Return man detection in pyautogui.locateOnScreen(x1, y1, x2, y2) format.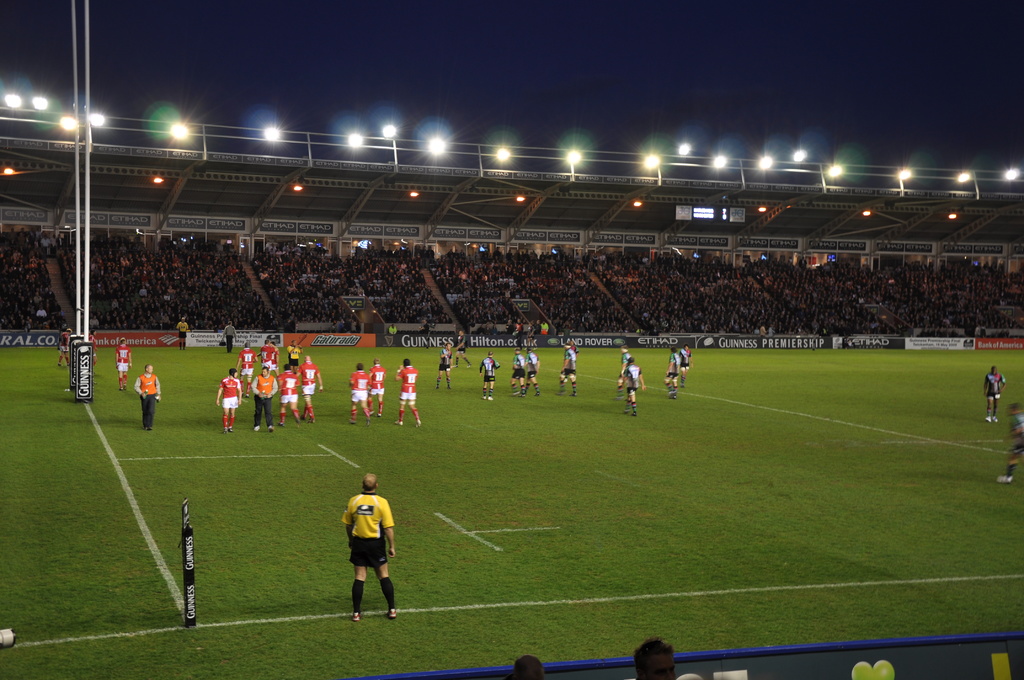
pyautogui.locateOnScreen(986, 364, 1007, 423).
